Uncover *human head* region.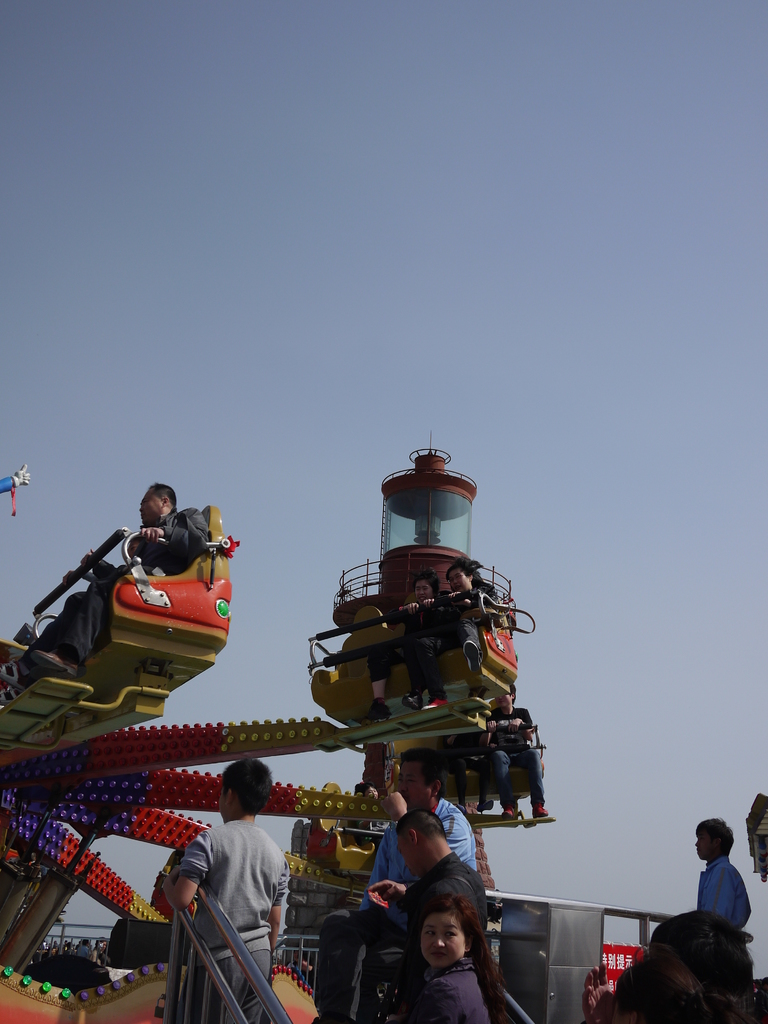
Uncovered: crop(444, 559, 479, 591).
